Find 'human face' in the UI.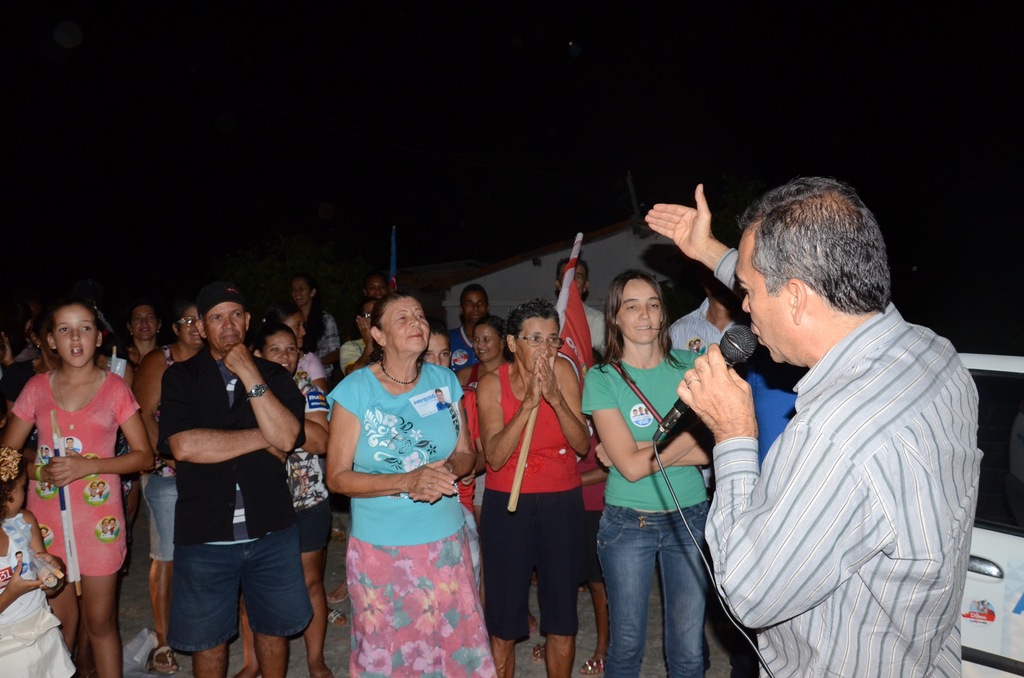
UI element at crop(281, 311, 308, 346).
